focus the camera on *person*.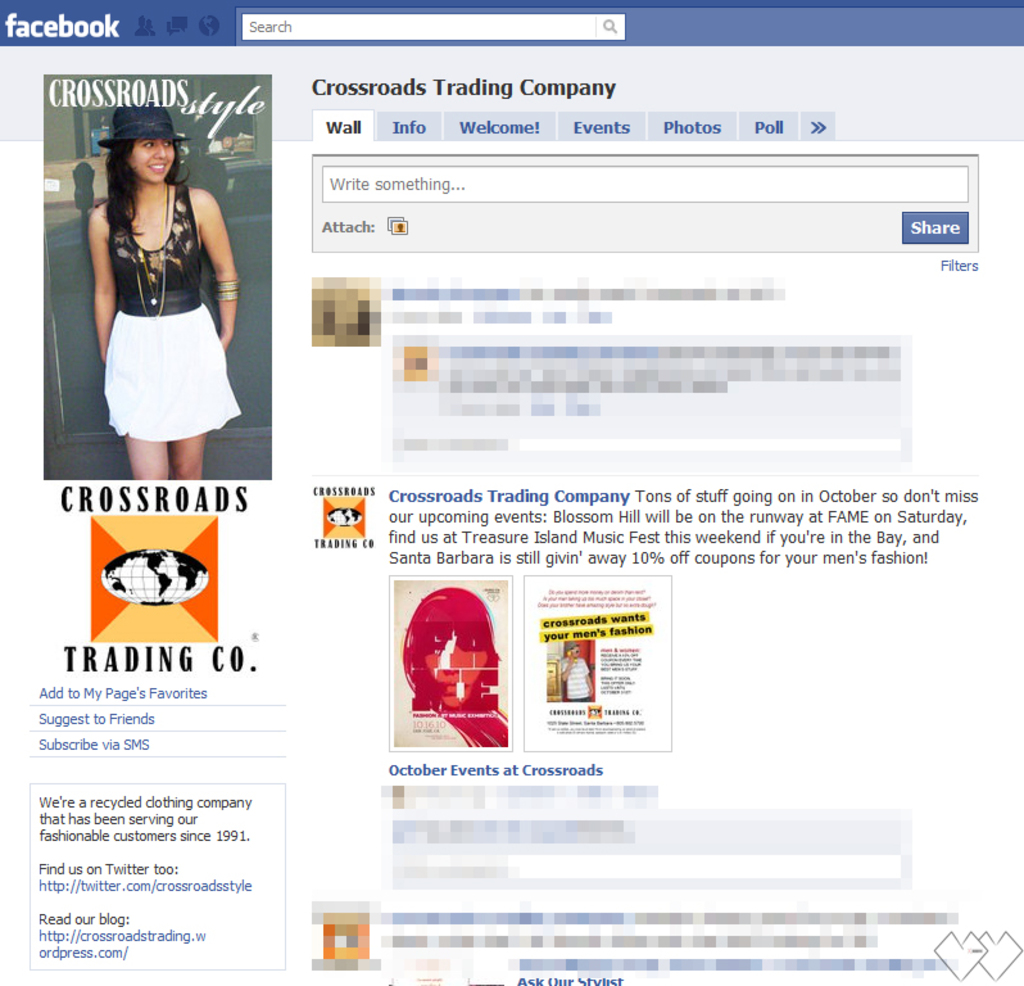
Focus region: [400, 584, 508, 751].
